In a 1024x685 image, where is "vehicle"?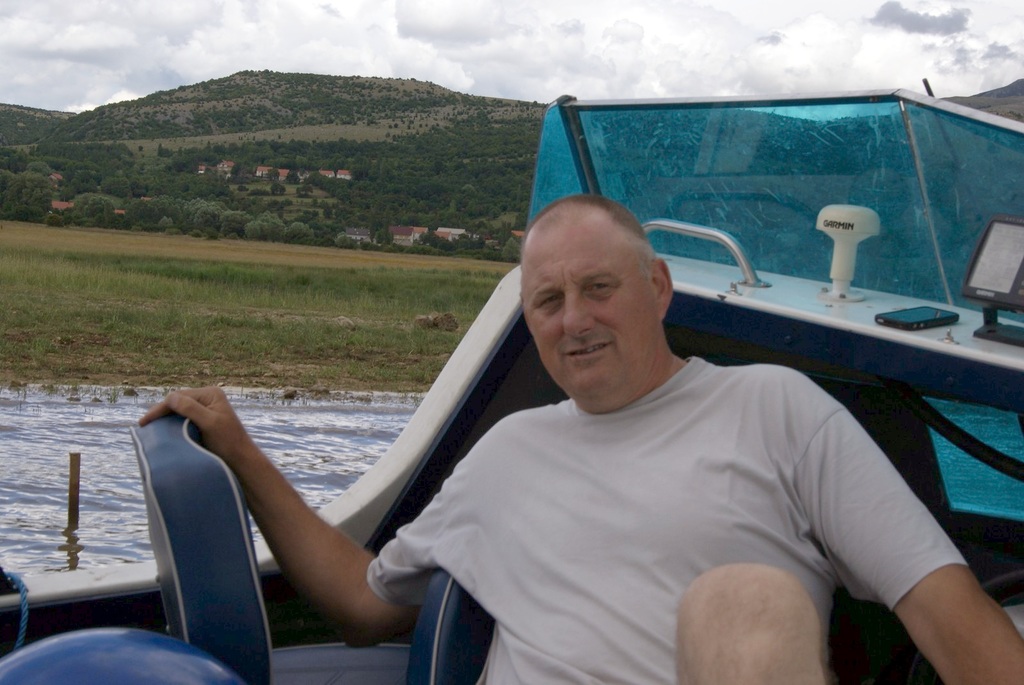
bbox(6, 150, 1023, 684).
